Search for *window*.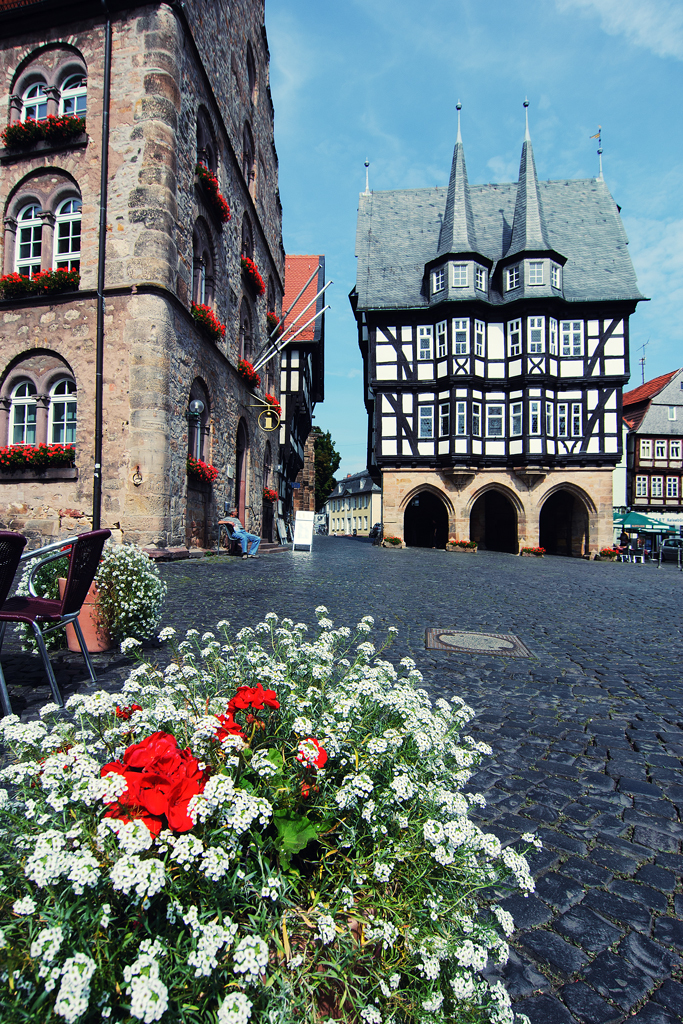
Found at {"left": 15, "top": 82, "right": 49, "bottom": 125}.
